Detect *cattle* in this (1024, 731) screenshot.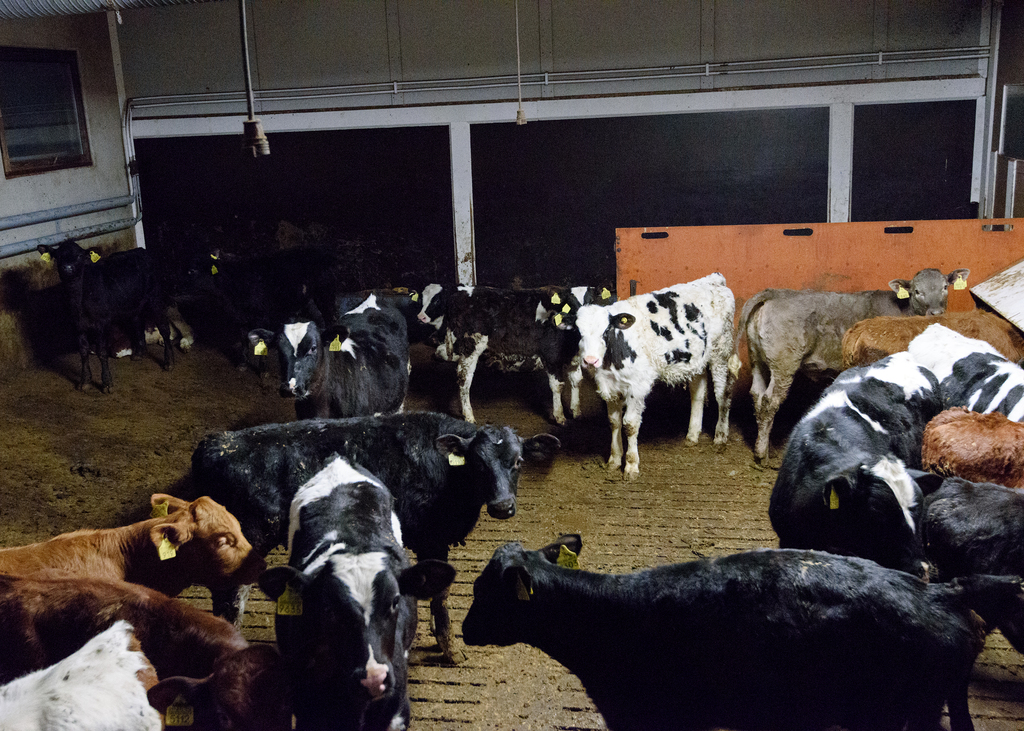
Detection: rect(918, 402, 1023, 491).
